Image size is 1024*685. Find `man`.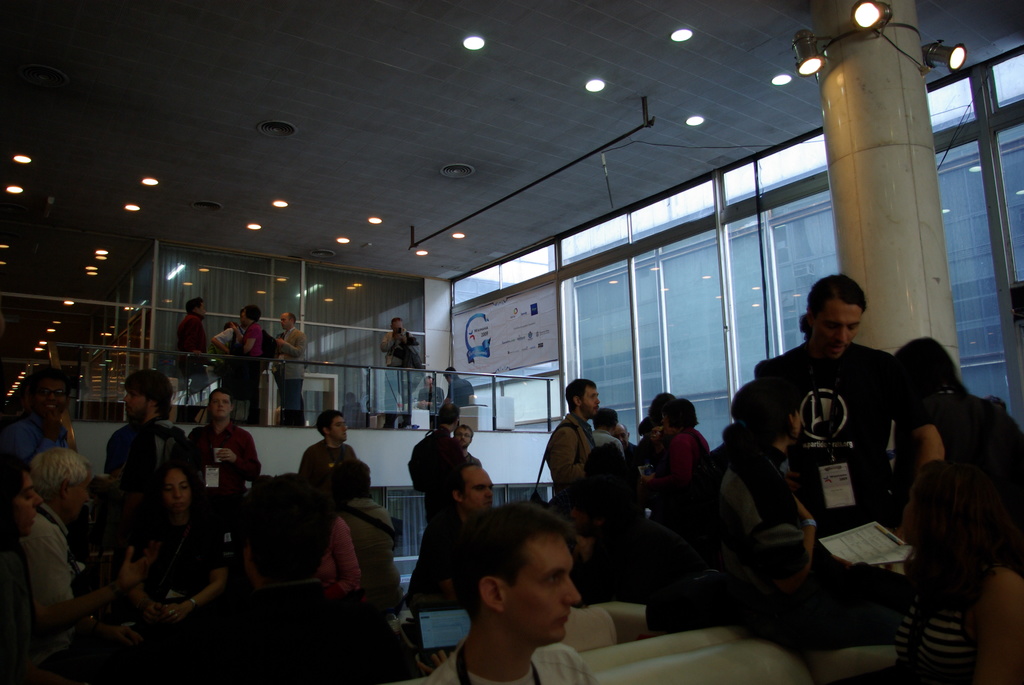
888,334,1023,542.
